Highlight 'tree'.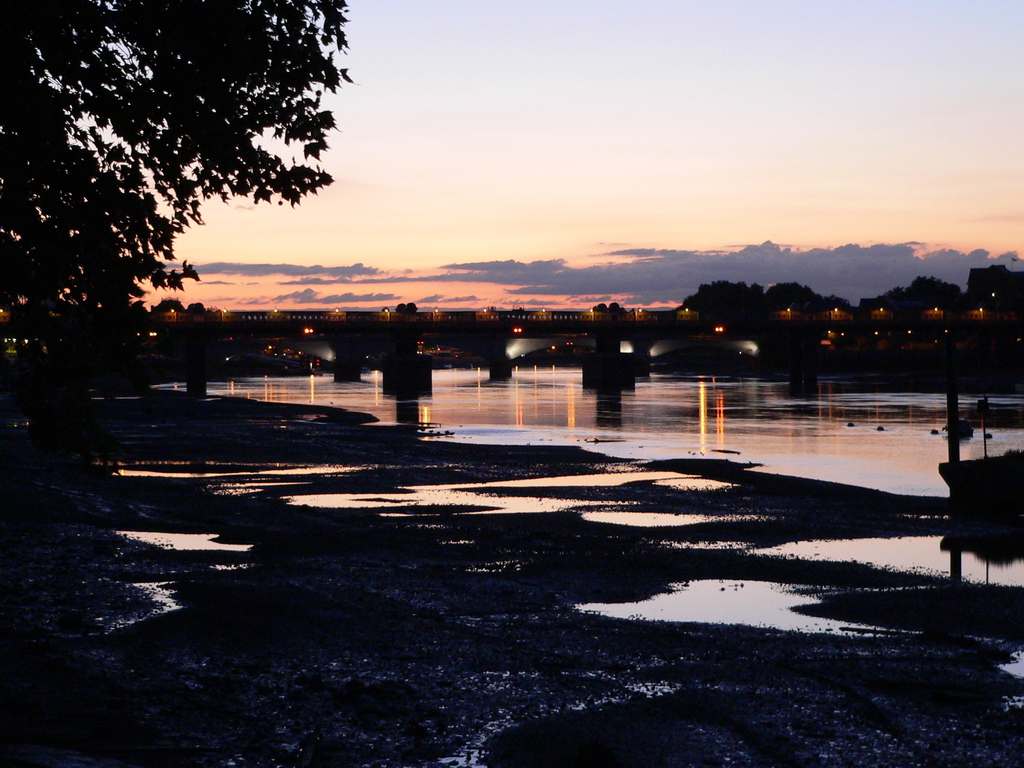
Highlighted region: 44,45,300,393.
